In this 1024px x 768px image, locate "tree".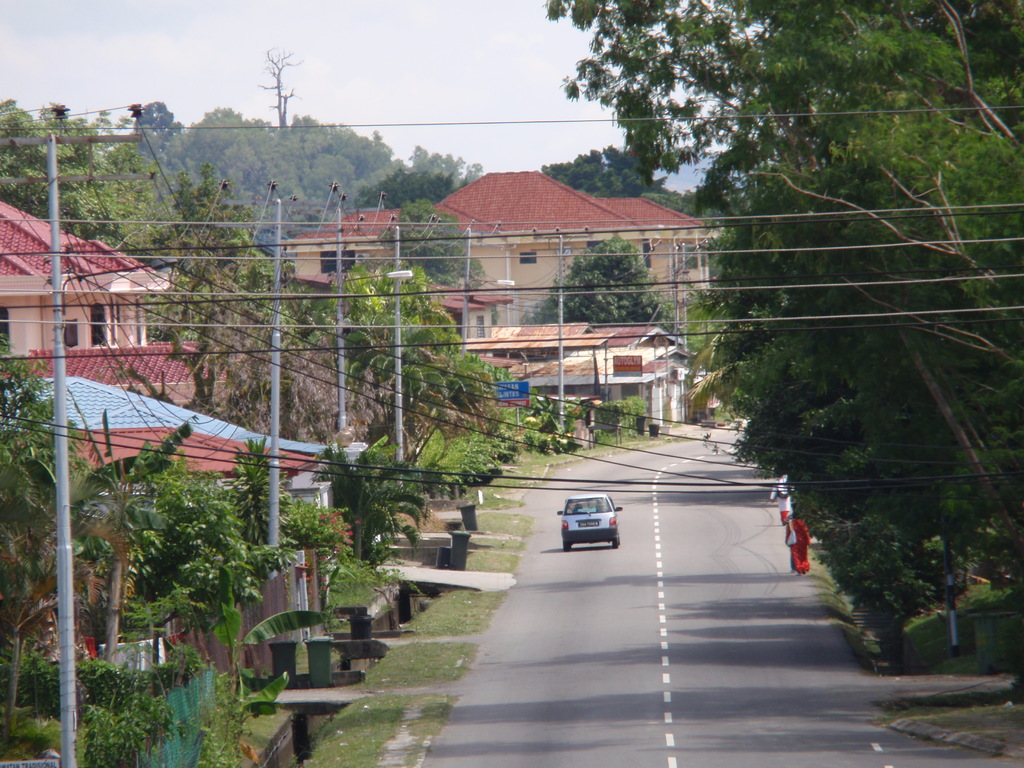
Bounding box: pyautogui.locateOnScreen(225, 436, 297, 584).
